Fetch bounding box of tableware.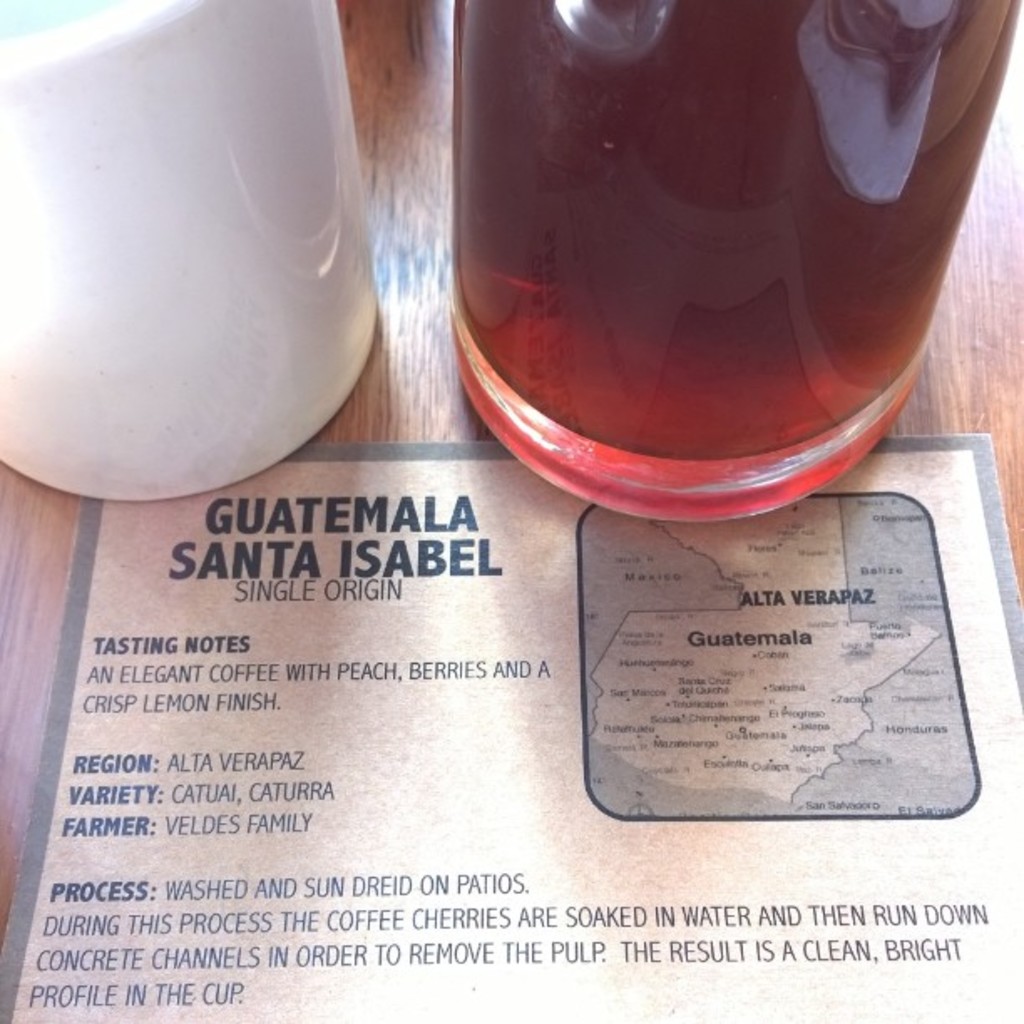
Bbox: <bbox>458, 0, 997, 465</bbox>.
